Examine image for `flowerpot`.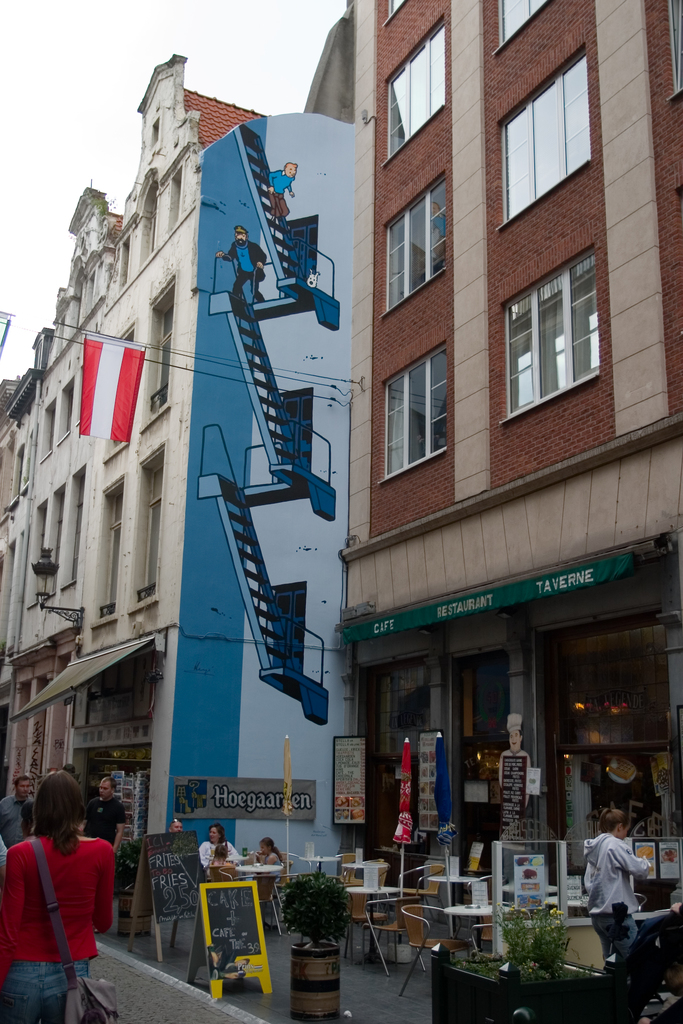
Examination result: 277 867 358 1000.
